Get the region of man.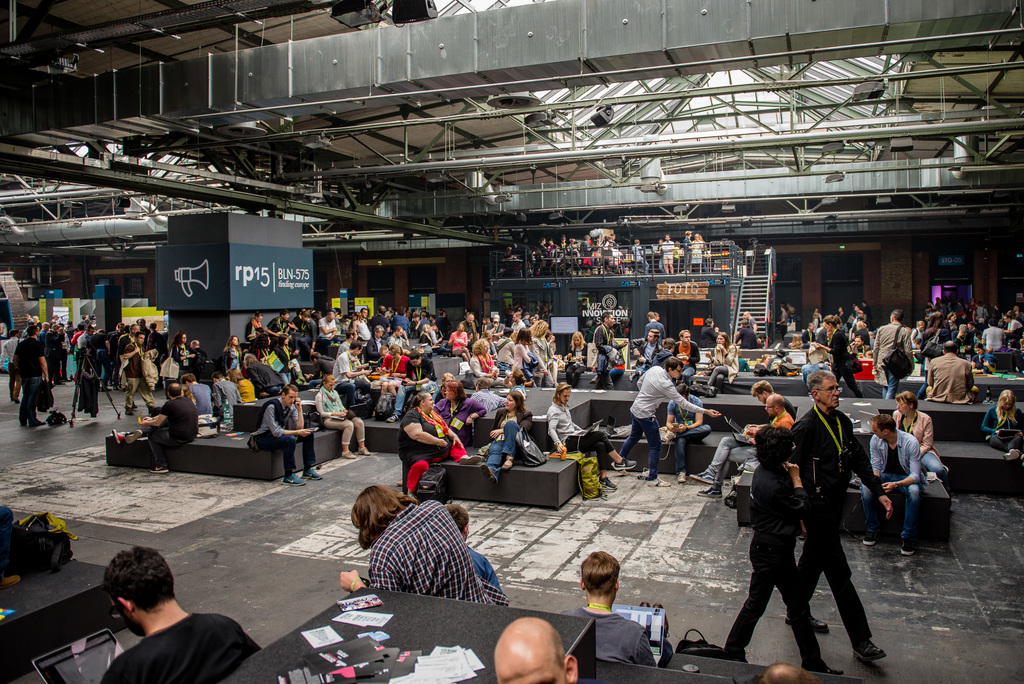
[391,309,410,334].
